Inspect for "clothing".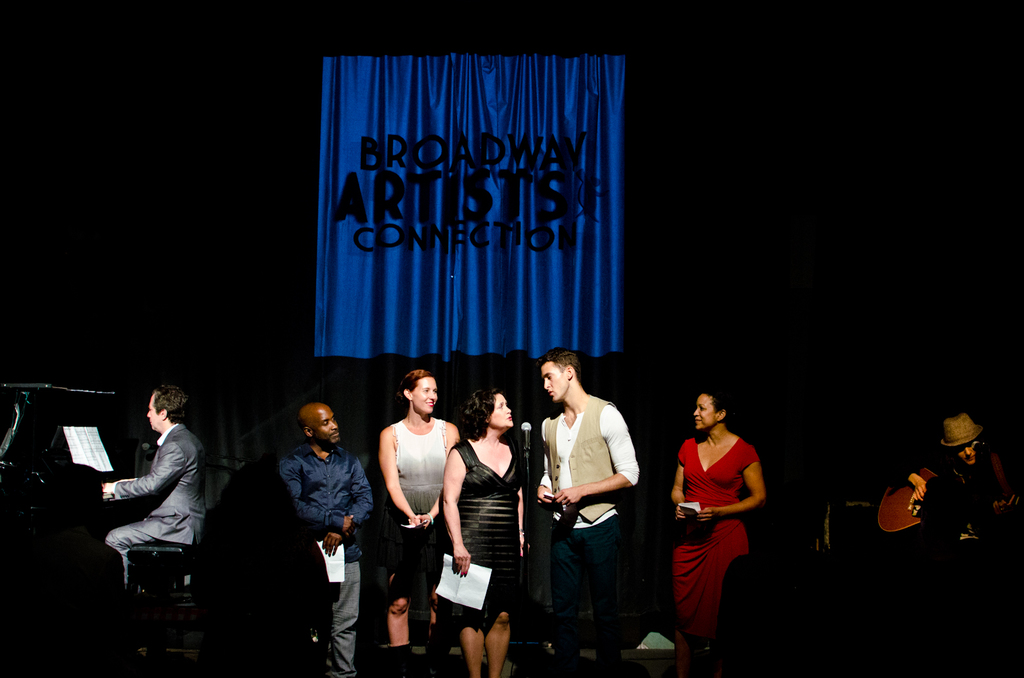
Inspection: rect(103, 424, 214, 592).
